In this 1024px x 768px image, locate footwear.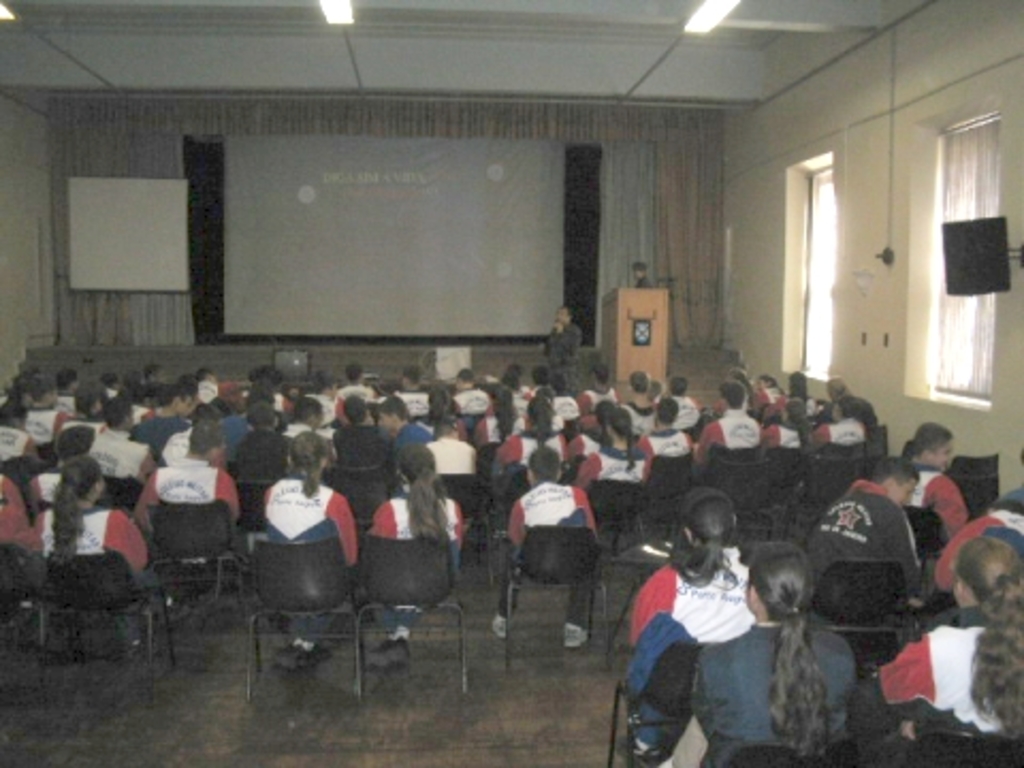
Bounding box: [left=299, top=644, right=326, bottom=661].
